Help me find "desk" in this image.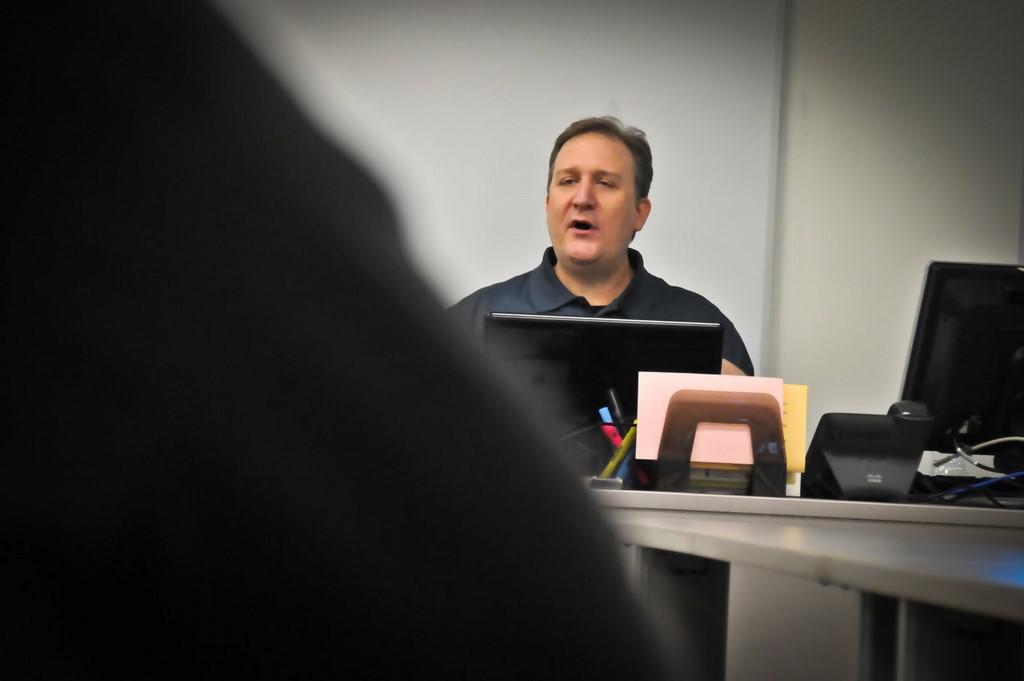
Found it: <region>605, 508, 1023, 680</region>.
